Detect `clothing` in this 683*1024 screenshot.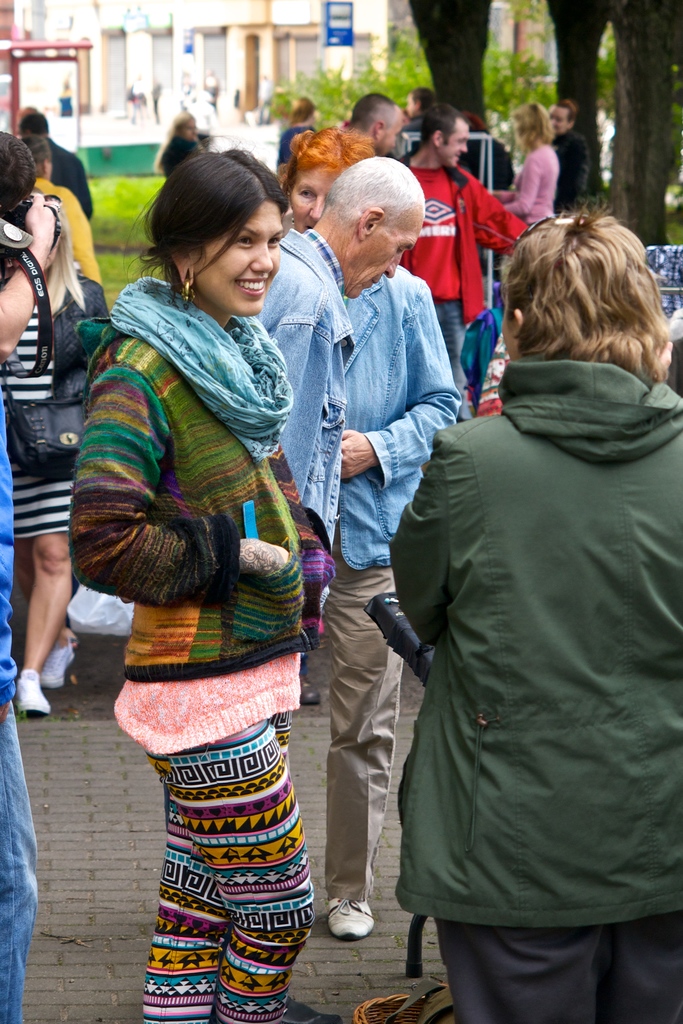
Detection: (x1=386, y1=364, x2=677, y2=1015).
